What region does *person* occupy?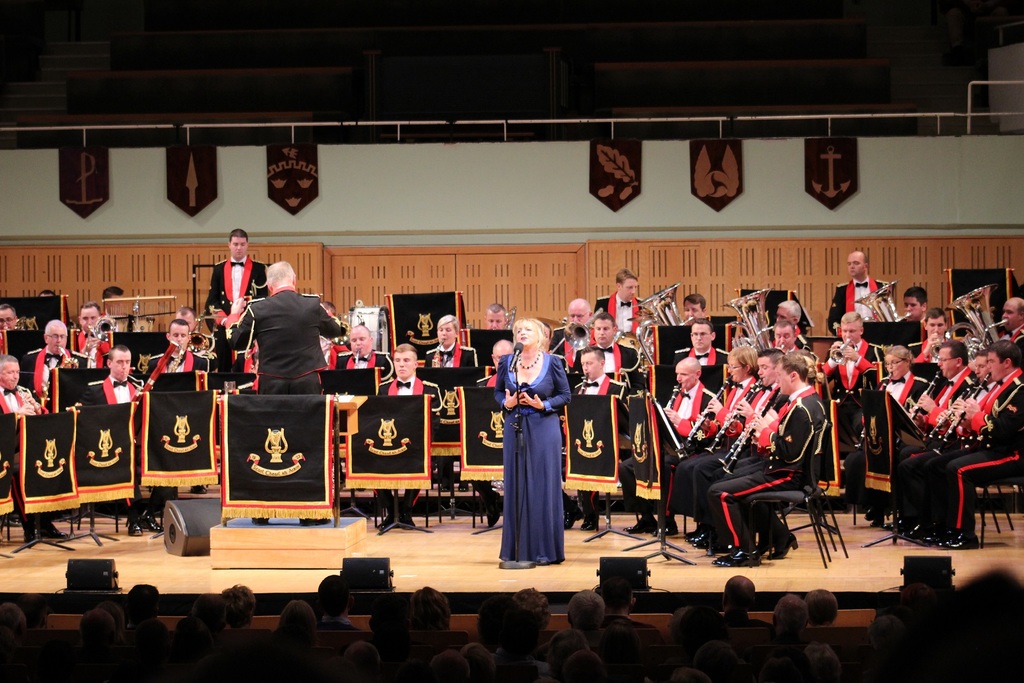
828:254:893:340.
